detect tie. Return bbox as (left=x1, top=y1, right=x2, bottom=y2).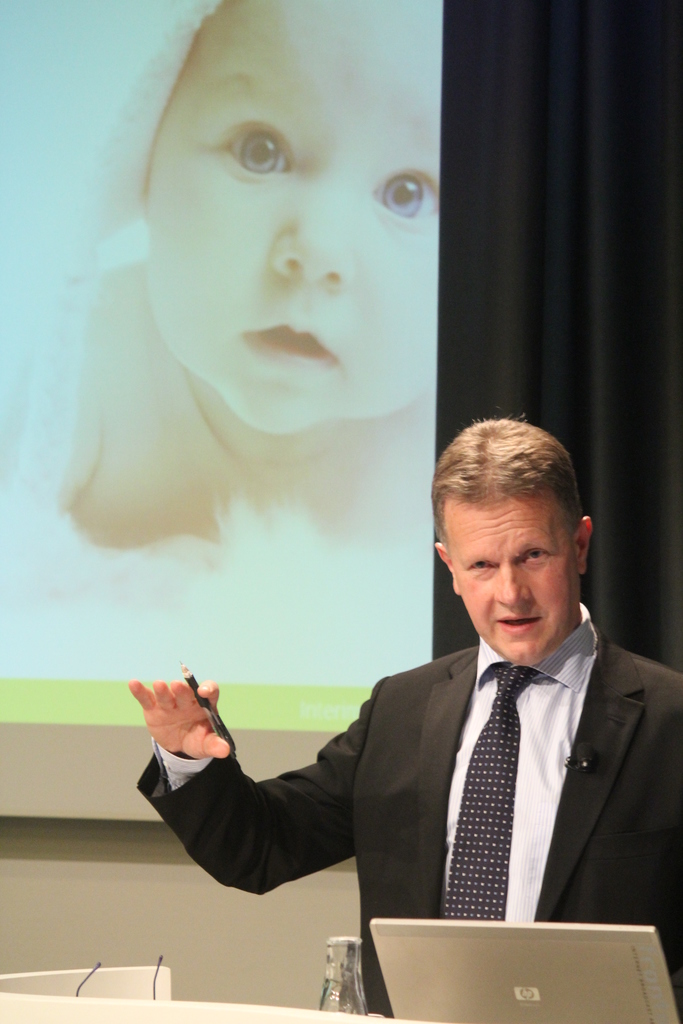
(left=446, top=657, right=539, bottom=923).
